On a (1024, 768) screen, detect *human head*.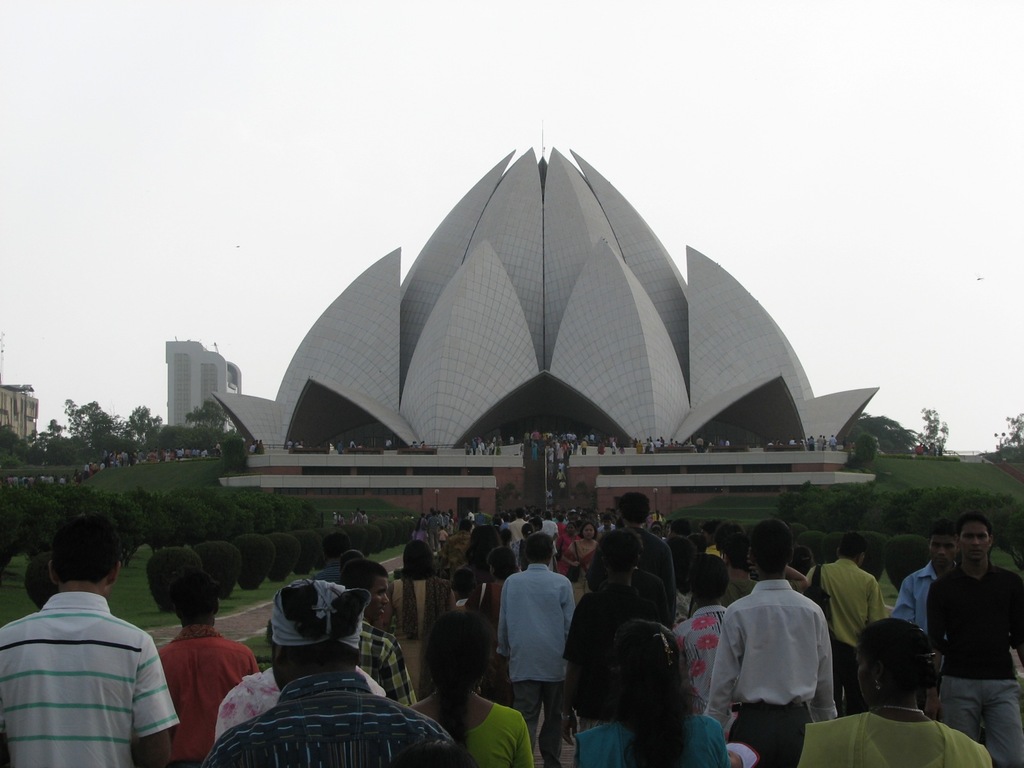
672 518 700 533.
